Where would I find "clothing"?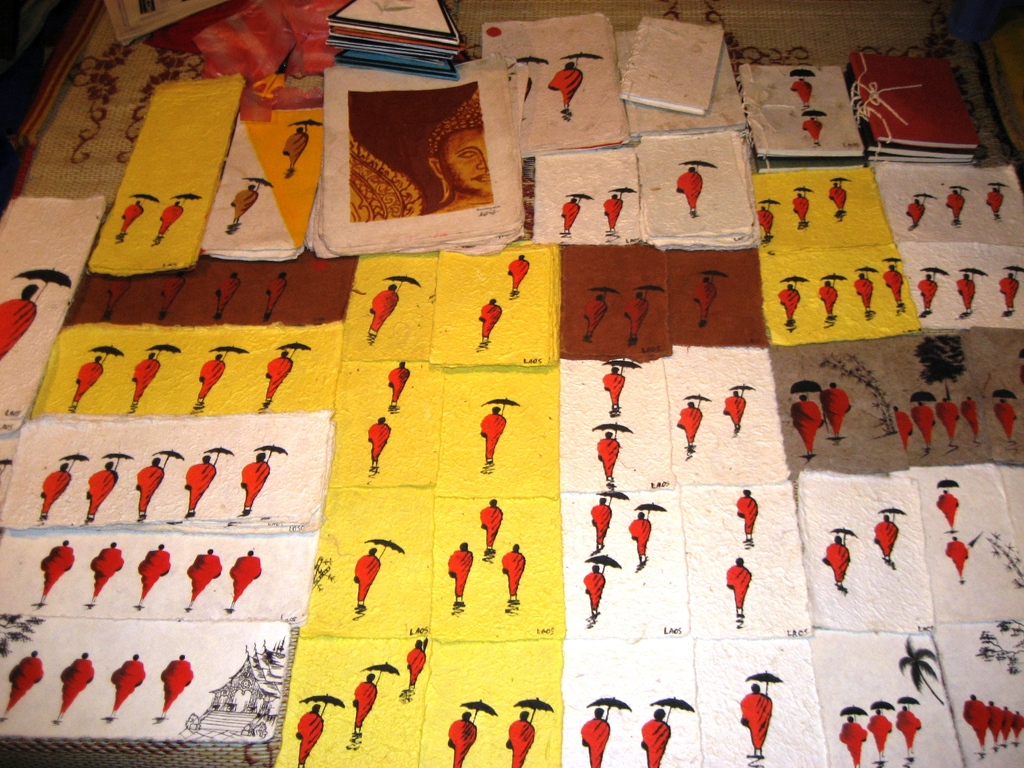
At pyautogui.locateOnScreen(73, 355, 106, 412).
